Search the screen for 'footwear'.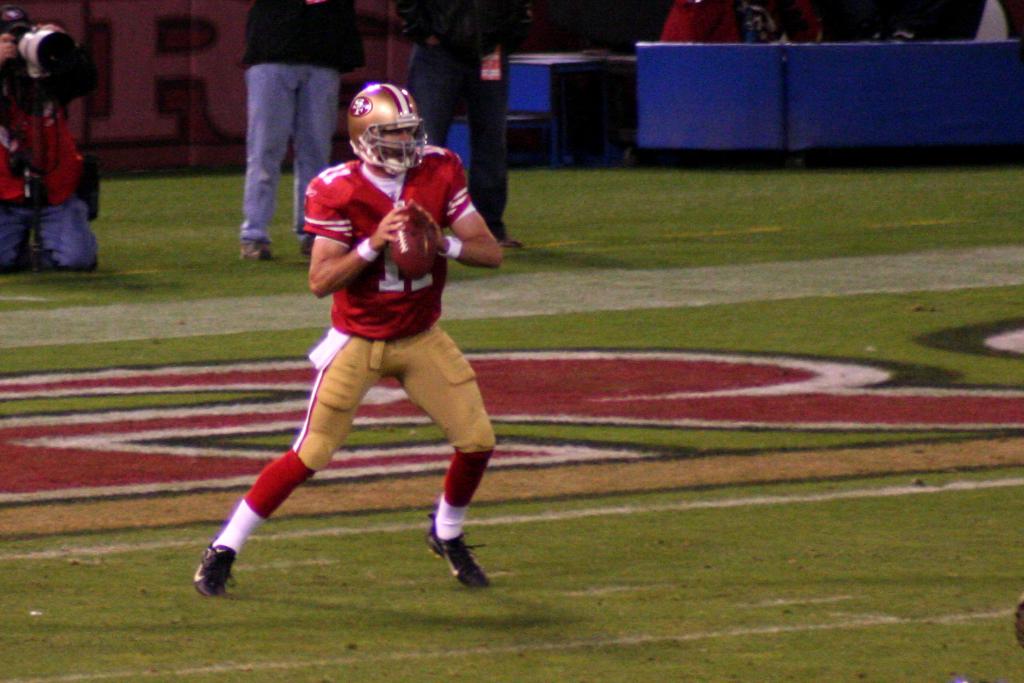
Found at x1=420, y1=518, x2=496, y2=591.
